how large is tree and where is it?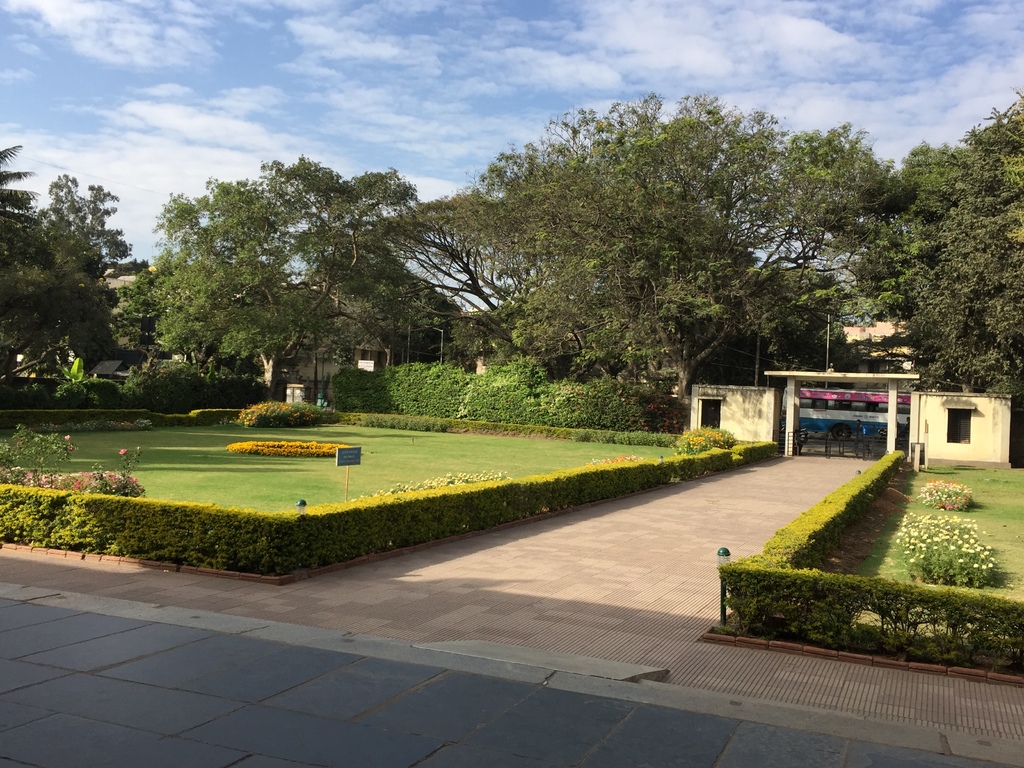
Bounding box: Rect(0, 138, 55, 283).
